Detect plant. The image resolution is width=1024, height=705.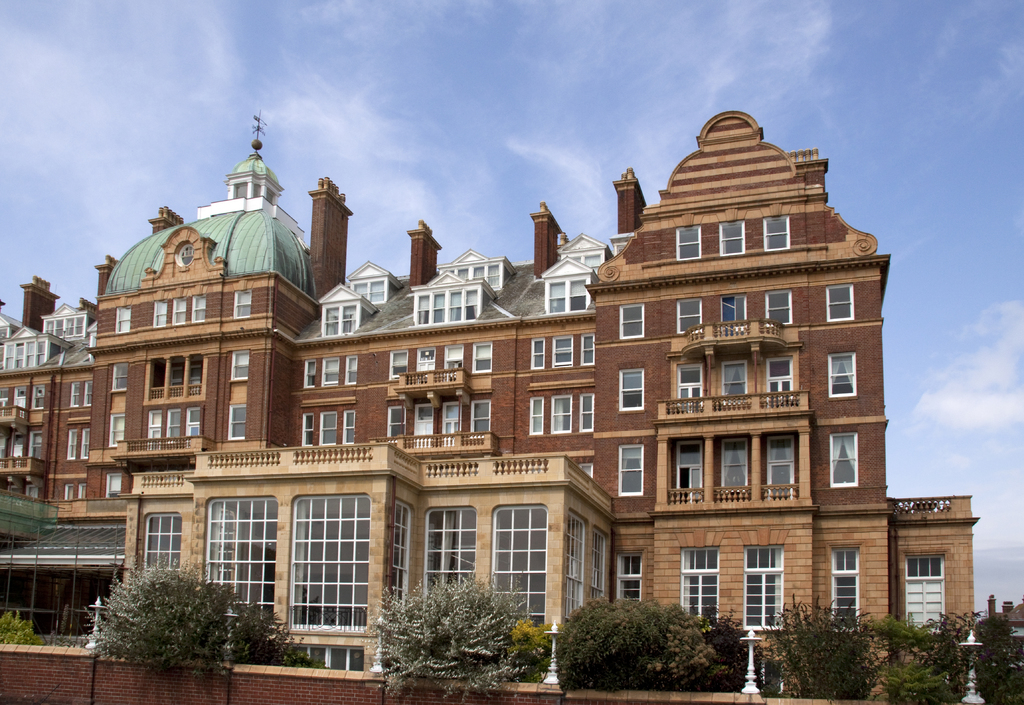
{"x1": 967, "y1": 606, "x2": 1023, "y2": 704}.
